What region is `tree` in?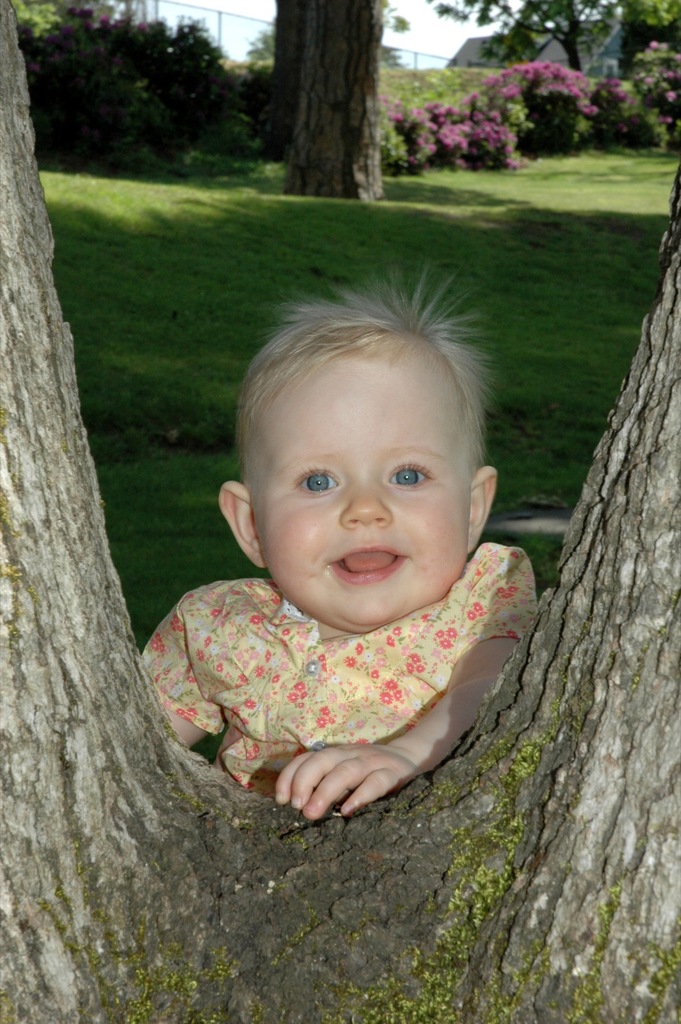
(0,0,680,1023).
